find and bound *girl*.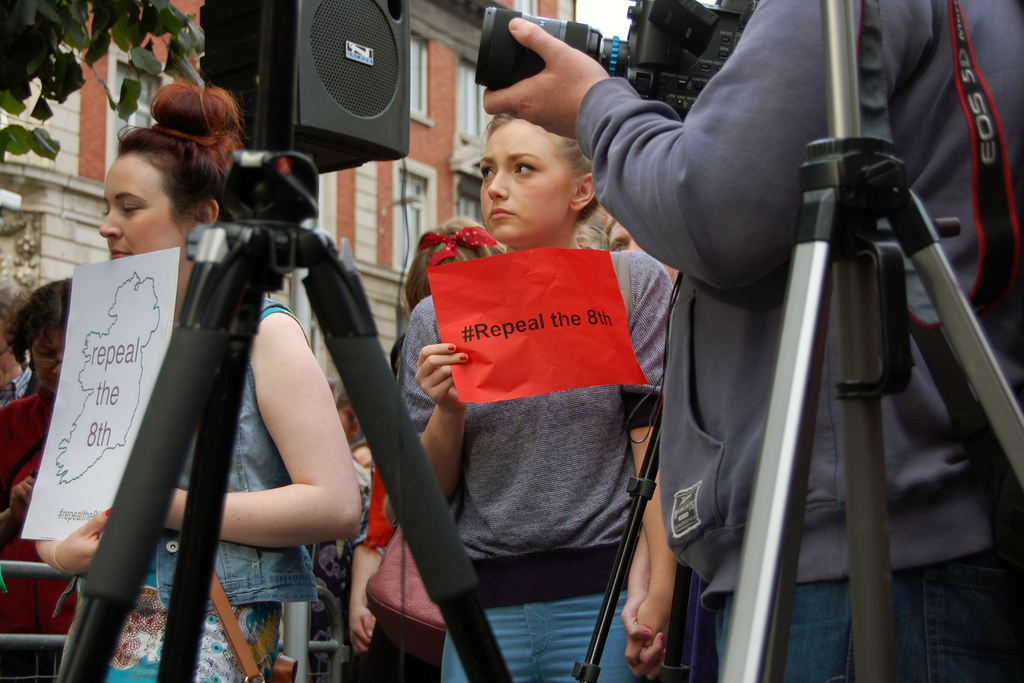
Bound: region(390, 110, 684, 682).
